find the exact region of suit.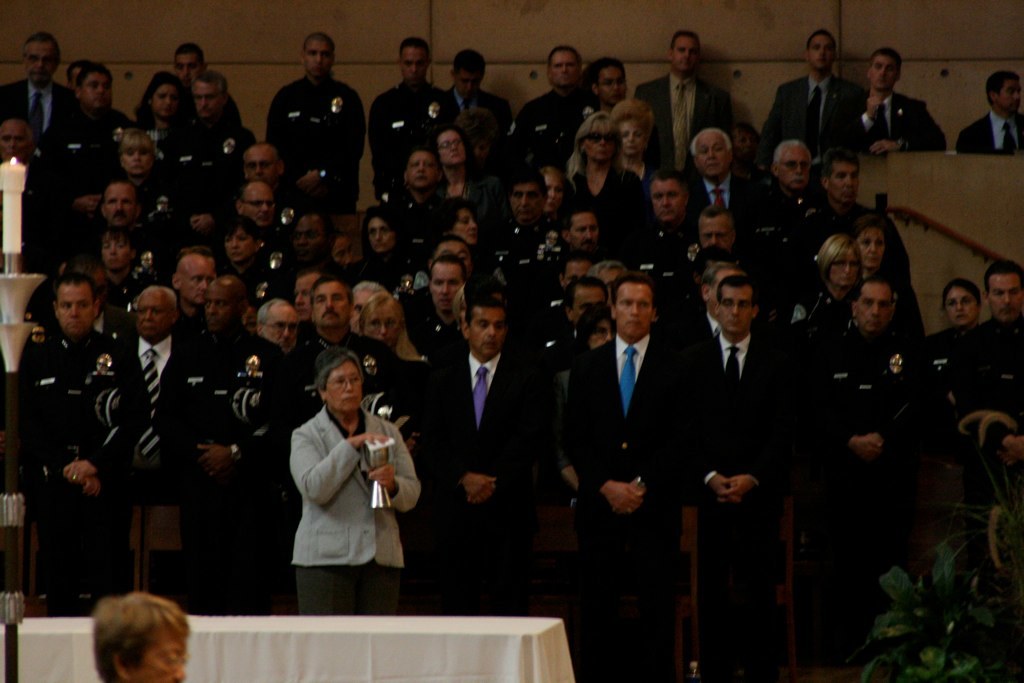
Exact region: left=945, top=316, right=1023, bottom=444.
